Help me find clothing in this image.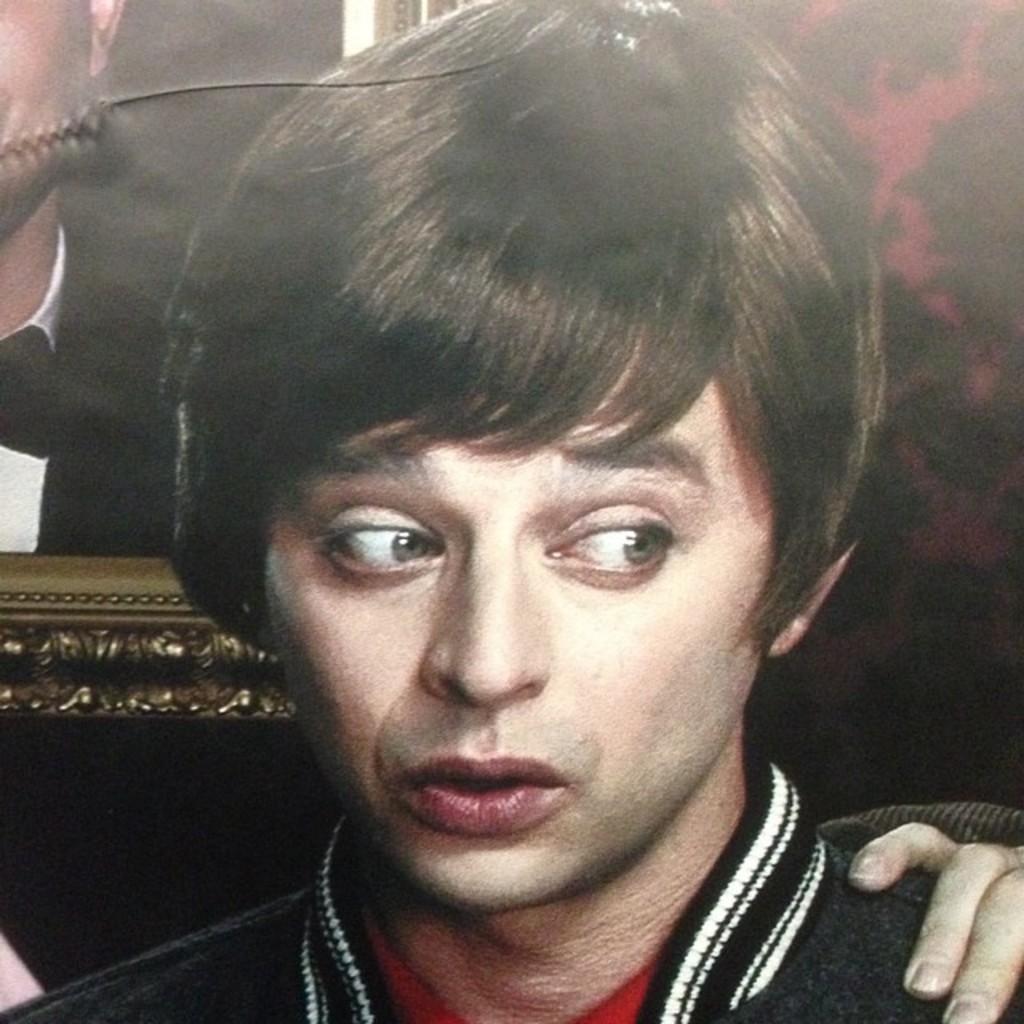
Found it: bbox(0, 717, 1022, 1022).
